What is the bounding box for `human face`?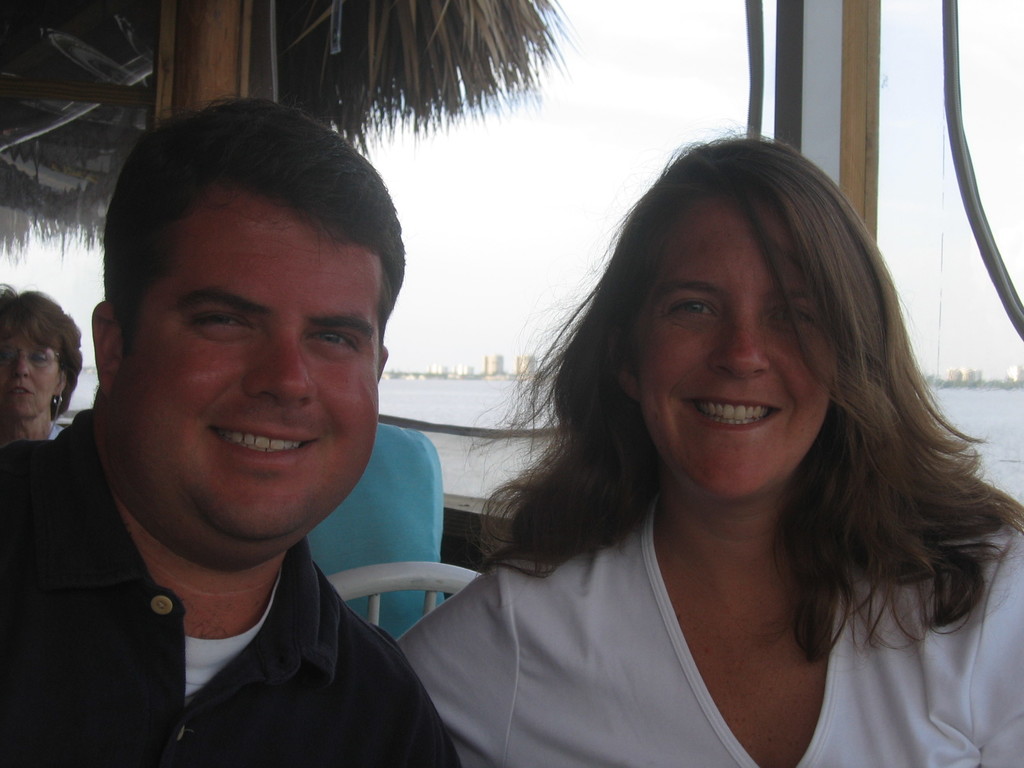
(0, 333, 70, 420).
